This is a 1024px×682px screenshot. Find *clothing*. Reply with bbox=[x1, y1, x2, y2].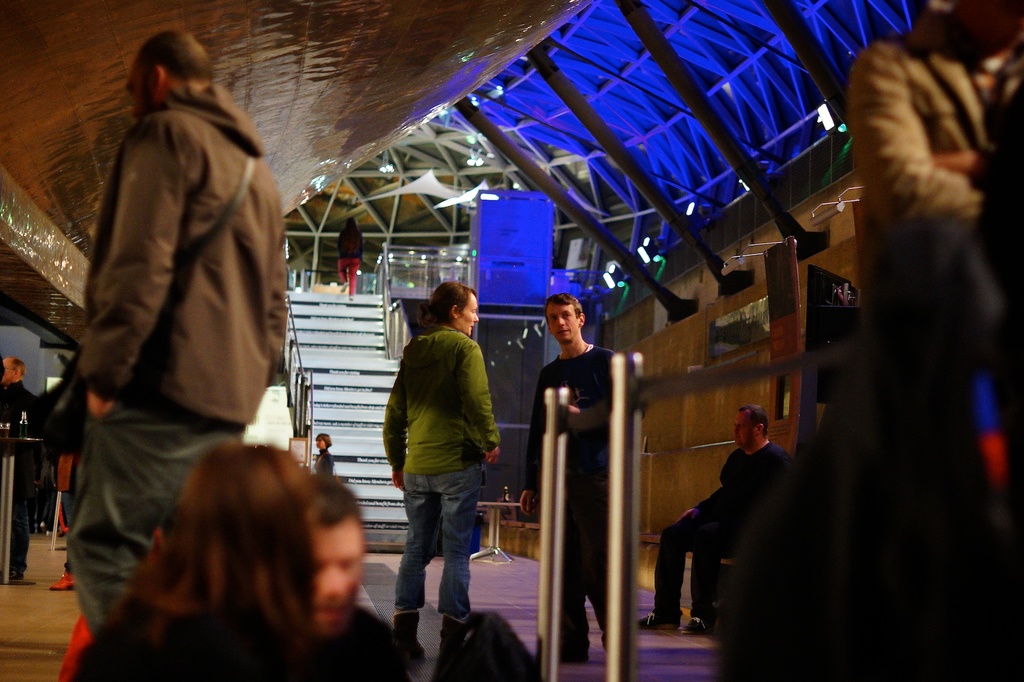
bbox=[0, 382, 37, 576].
